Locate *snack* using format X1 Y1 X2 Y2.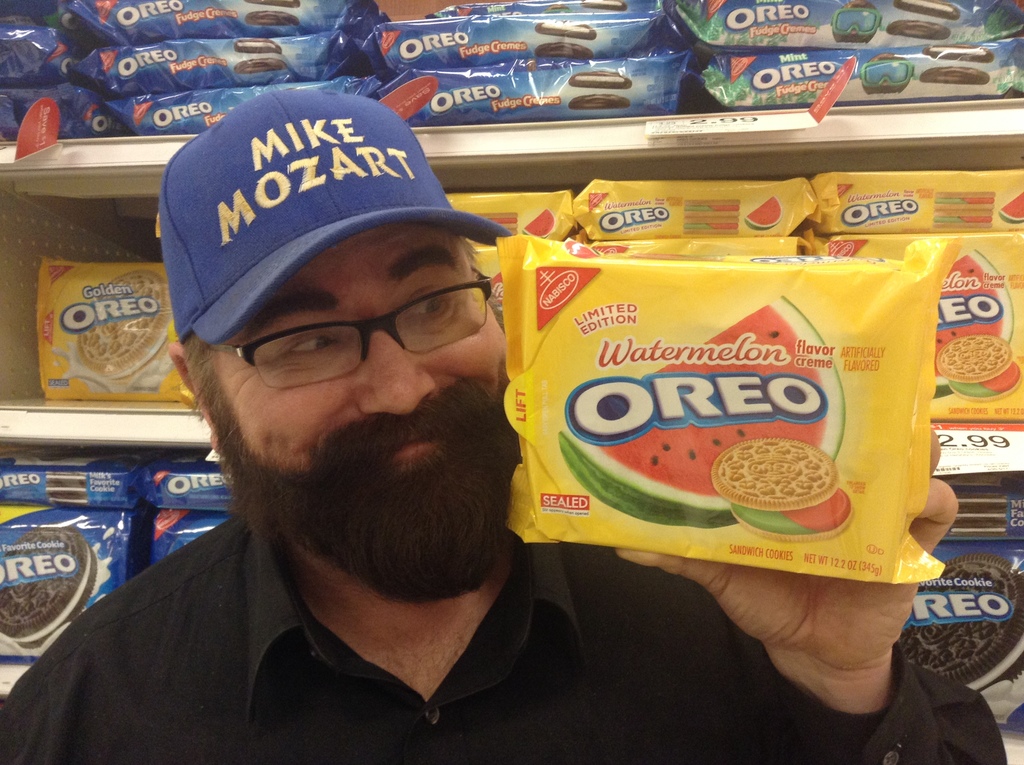
923 62 998 89.
